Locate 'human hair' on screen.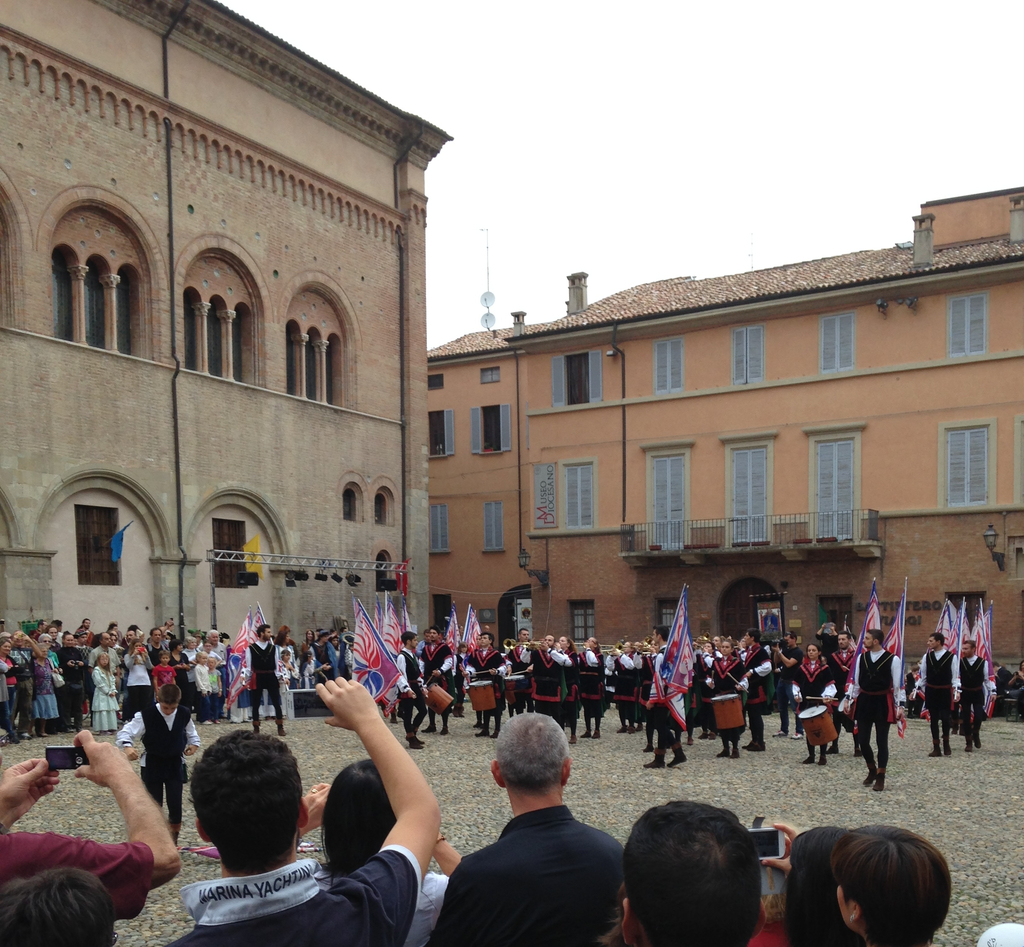
On screen at x1=783, y1=630, x2=798, y2=643.
